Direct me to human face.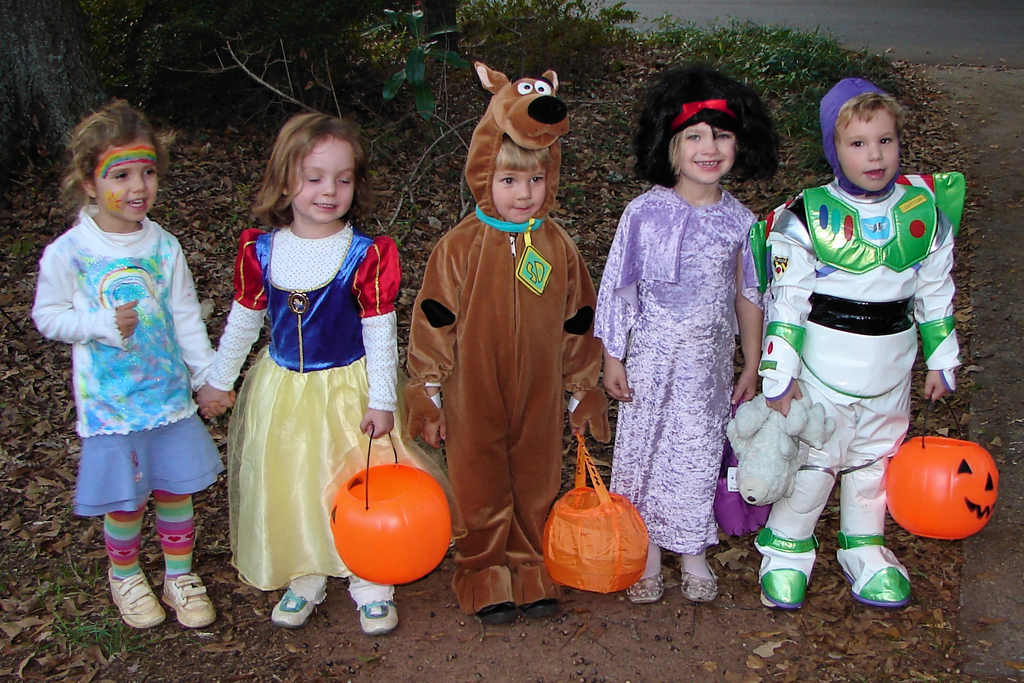
Direction: x1=676 y1=122 x2=737 y2=185.
